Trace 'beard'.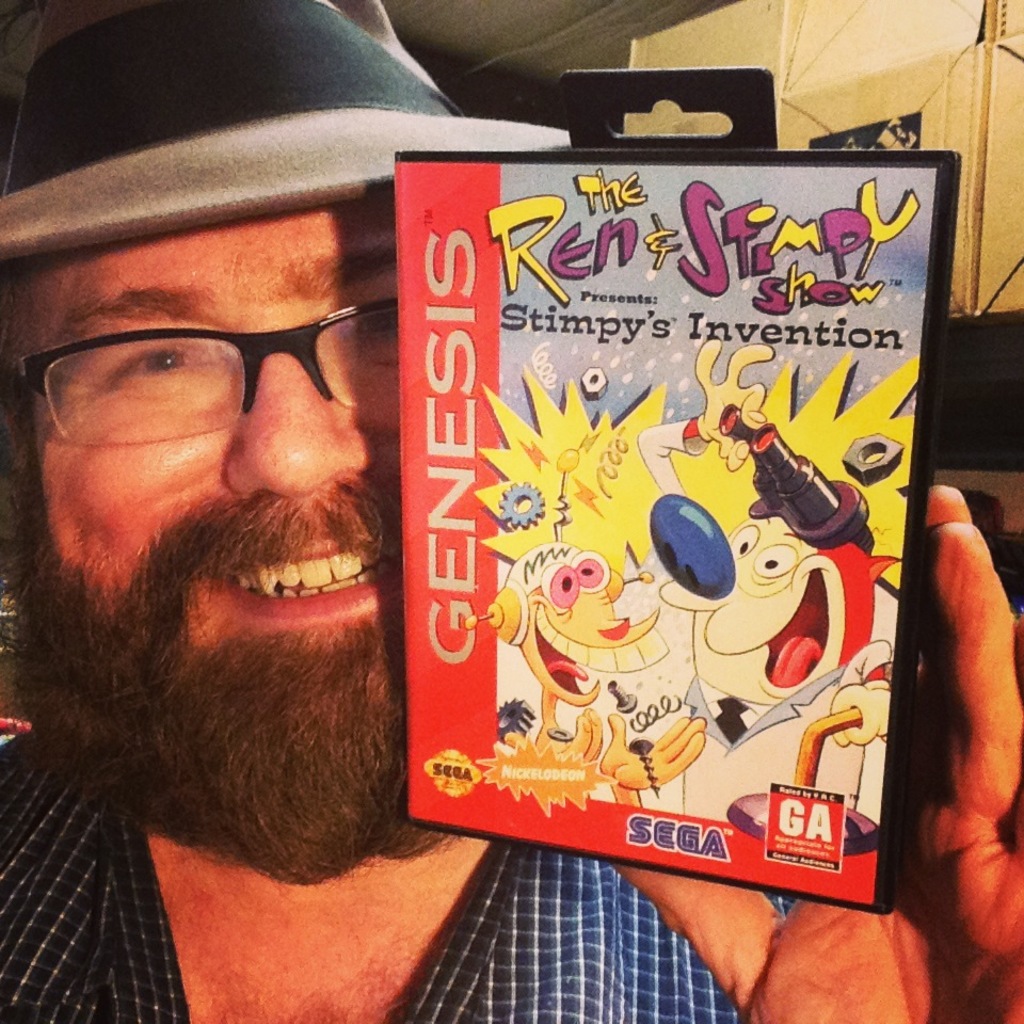
Traced to bbox=[32, 306, 419, 930].
